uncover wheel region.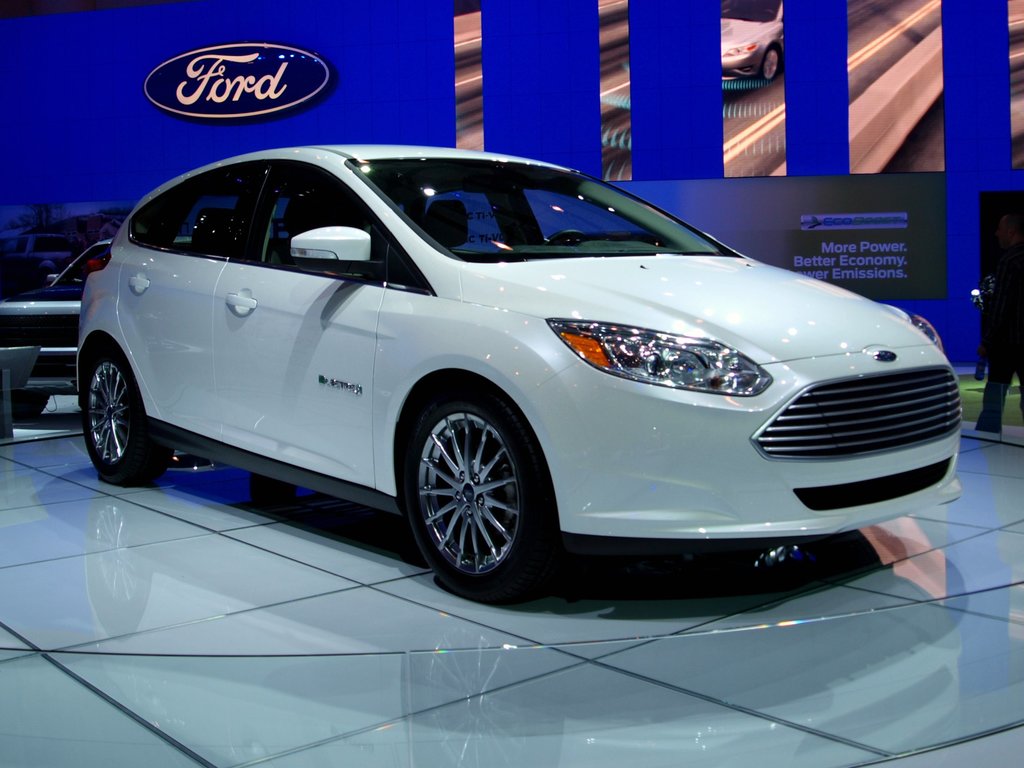
Uncovered: <bbox>540, 230, 589, 244</bbox>.
